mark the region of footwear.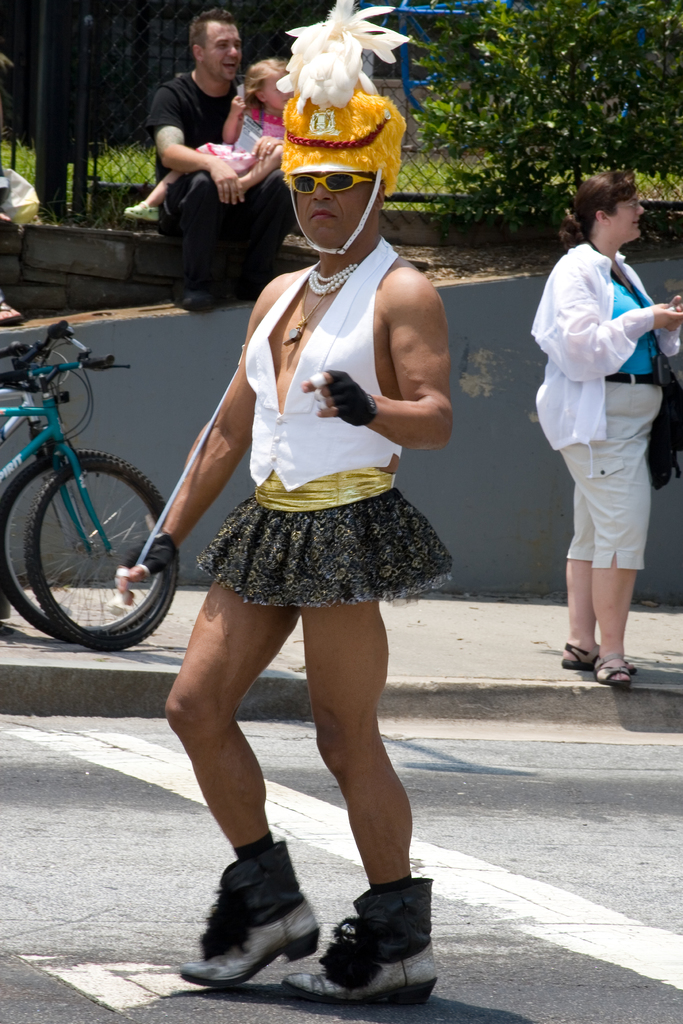
Region: 173/288/213/309.
